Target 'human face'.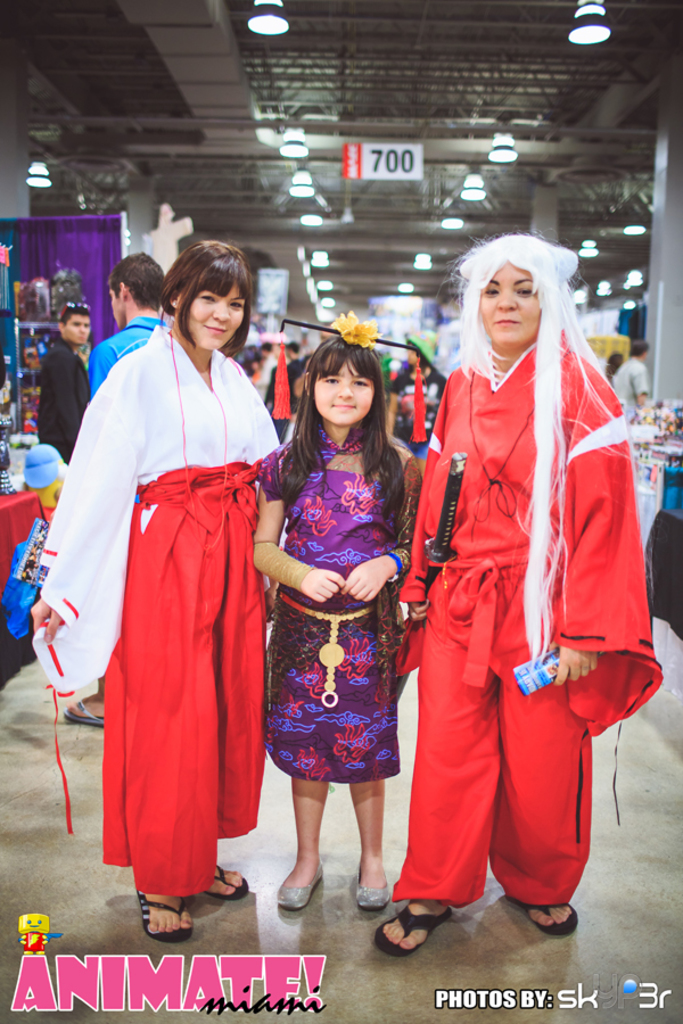
Target region: bbox=(179, 279, 241, 345).
